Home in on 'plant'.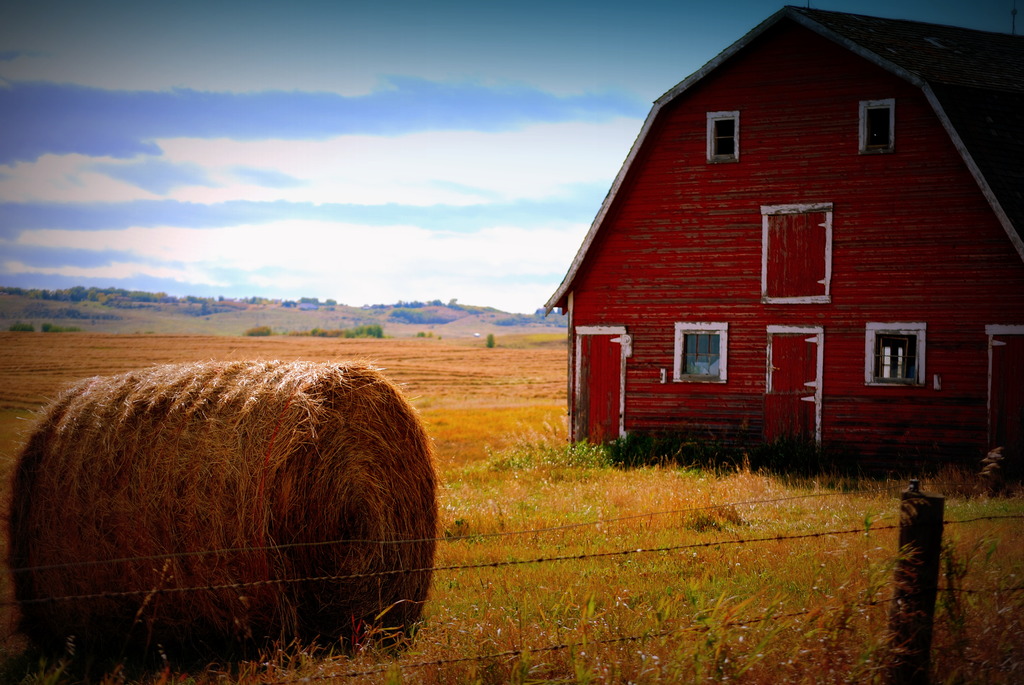
Homed in at box=[484, 329, 496, 347].
